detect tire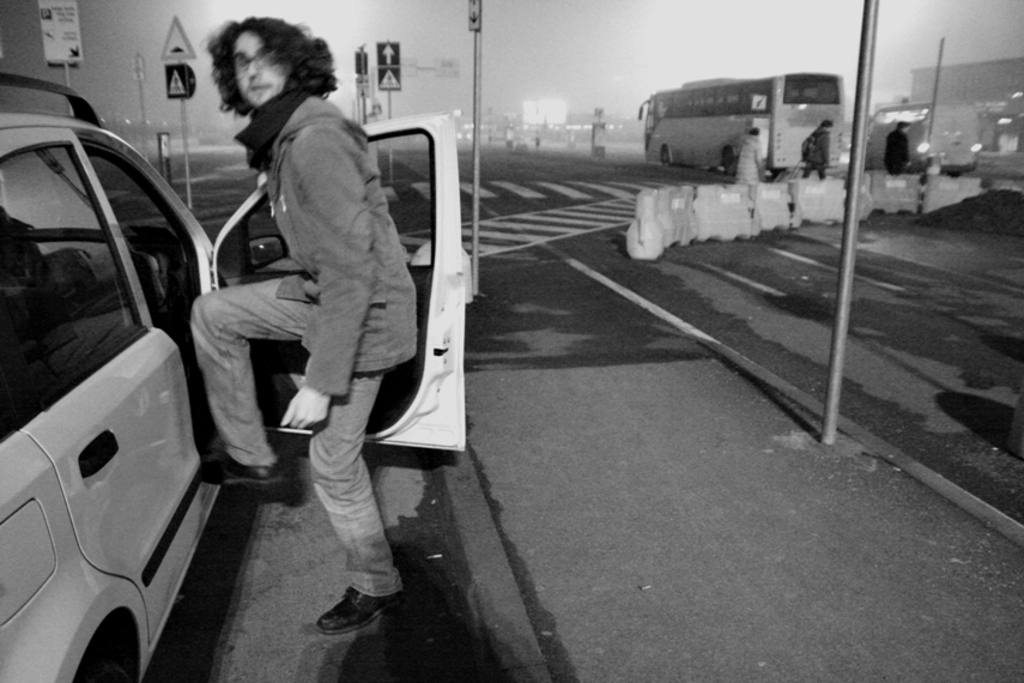
BBox(658, 143, 667, 168)
